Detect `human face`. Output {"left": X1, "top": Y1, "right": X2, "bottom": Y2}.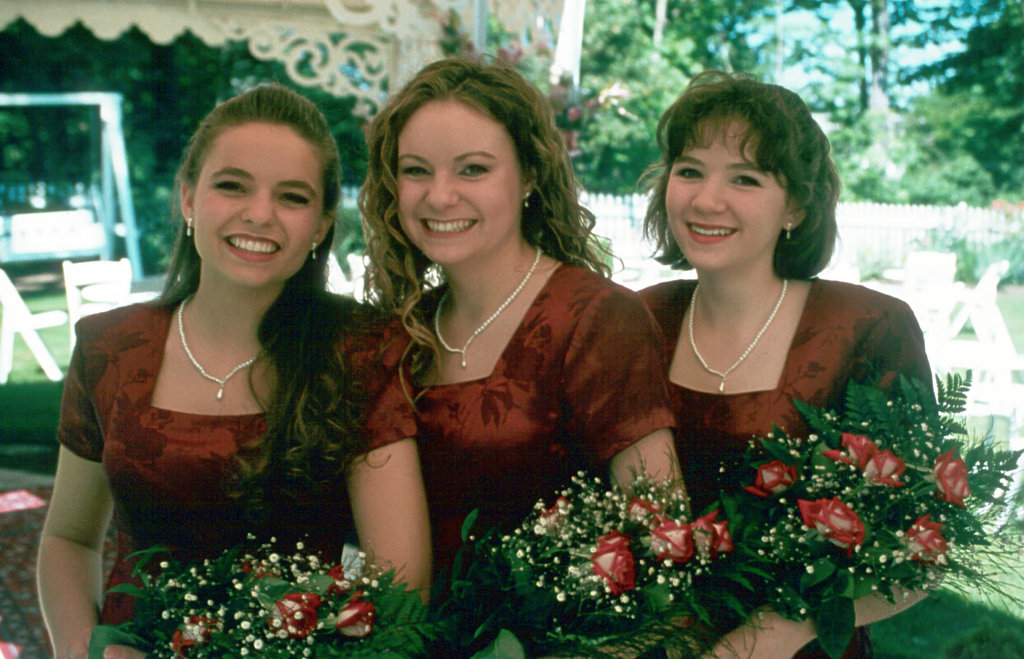
{"left": 399, "top": 101, "right": 516, "bottom": 261}.
